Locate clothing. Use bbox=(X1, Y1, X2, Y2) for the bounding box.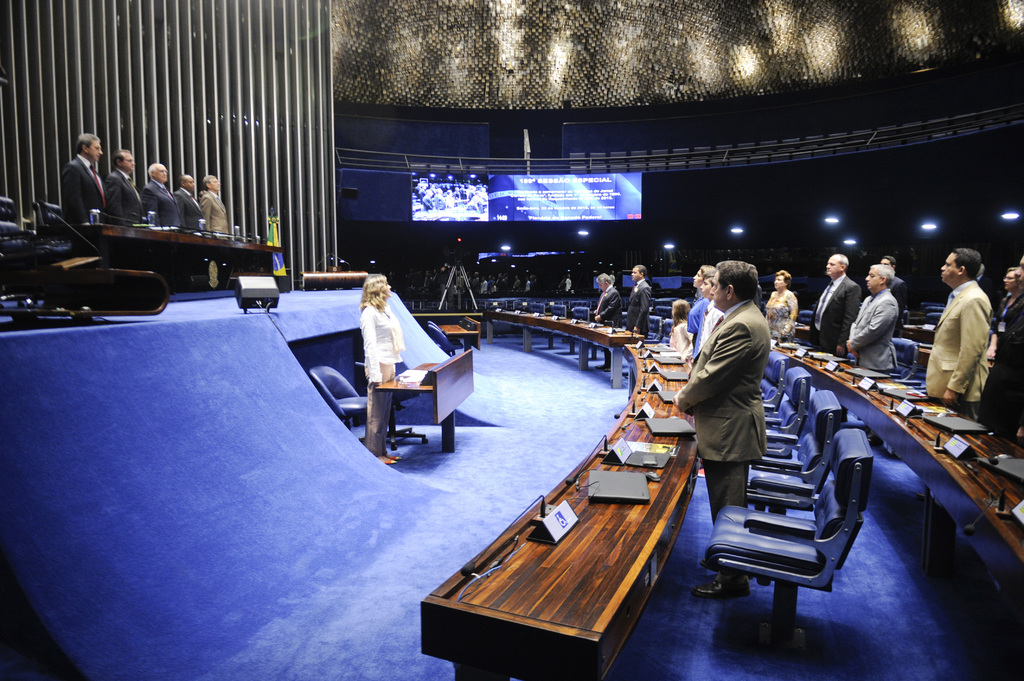
bbox=(204, 183, 232, 239).
